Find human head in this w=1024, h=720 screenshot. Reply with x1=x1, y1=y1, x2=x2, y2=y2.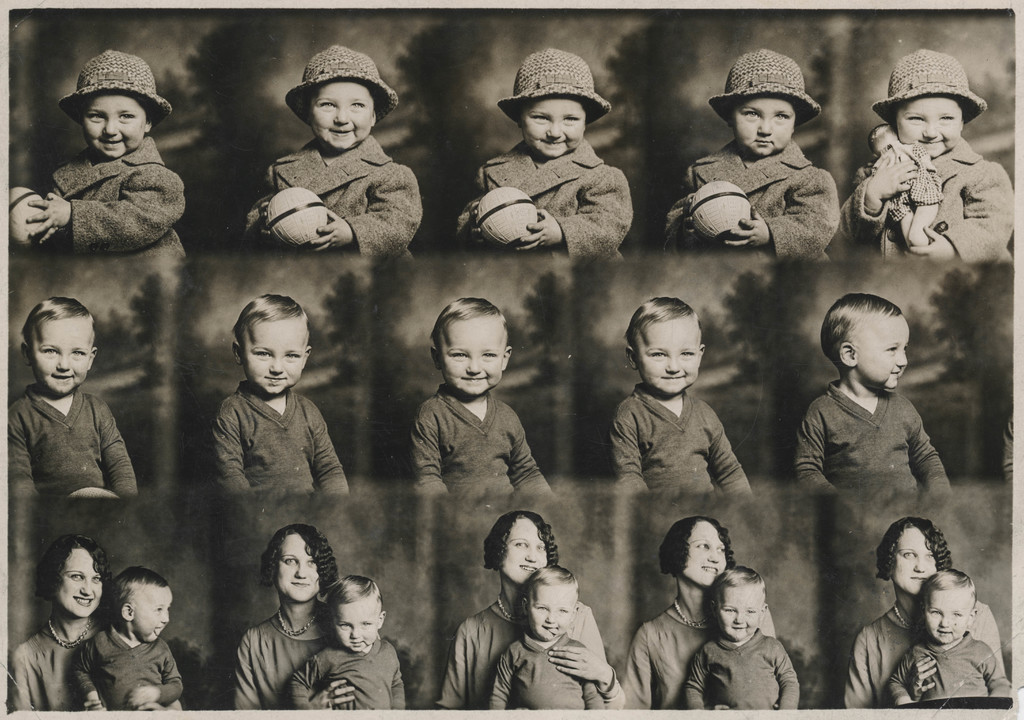
x1=321, y1=576, x2=387, y2=650.
